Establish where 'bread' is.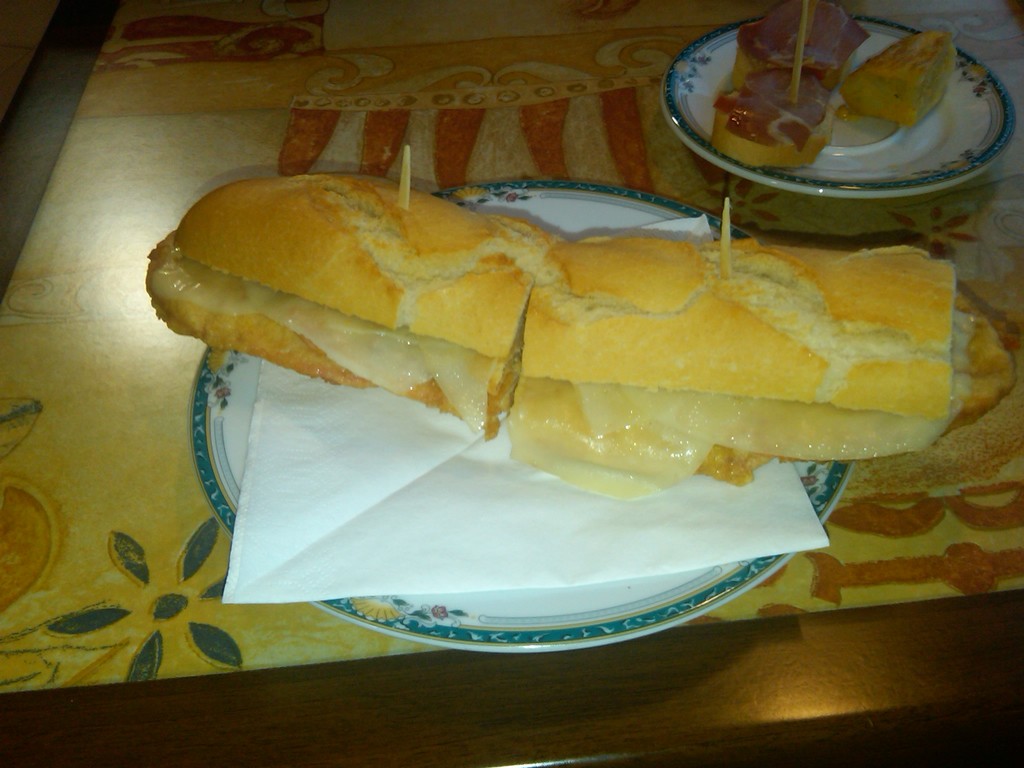
Established at [143,229,517,434].
